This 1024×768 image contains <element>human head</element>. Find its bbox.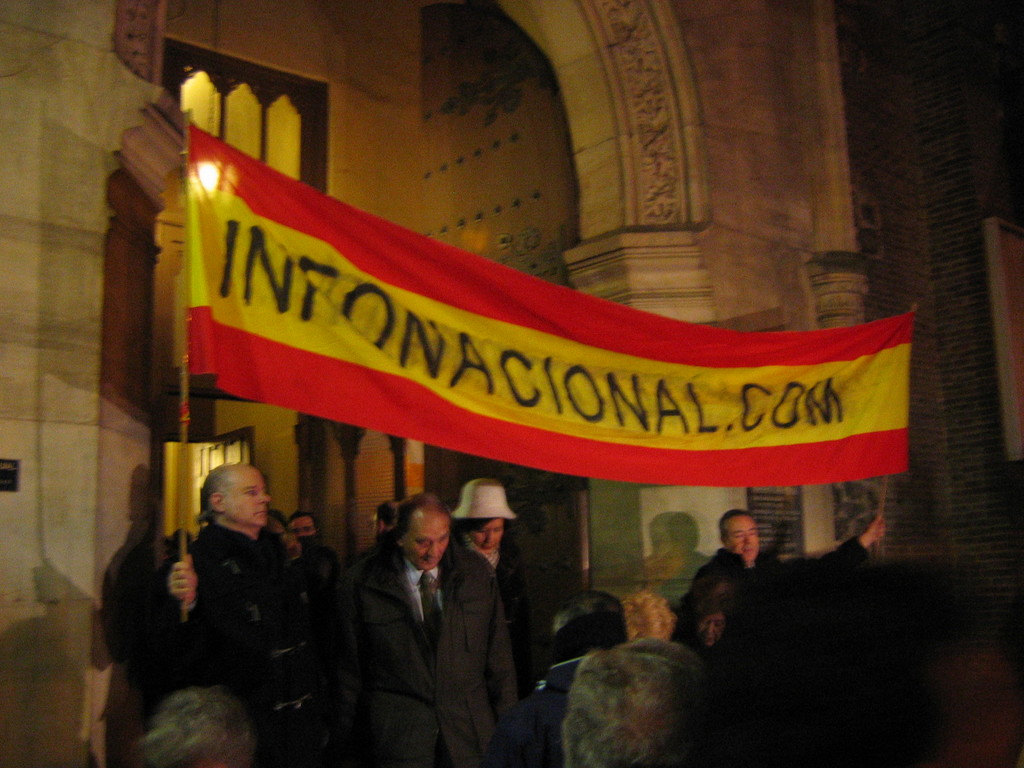
[401,492,452,572].
